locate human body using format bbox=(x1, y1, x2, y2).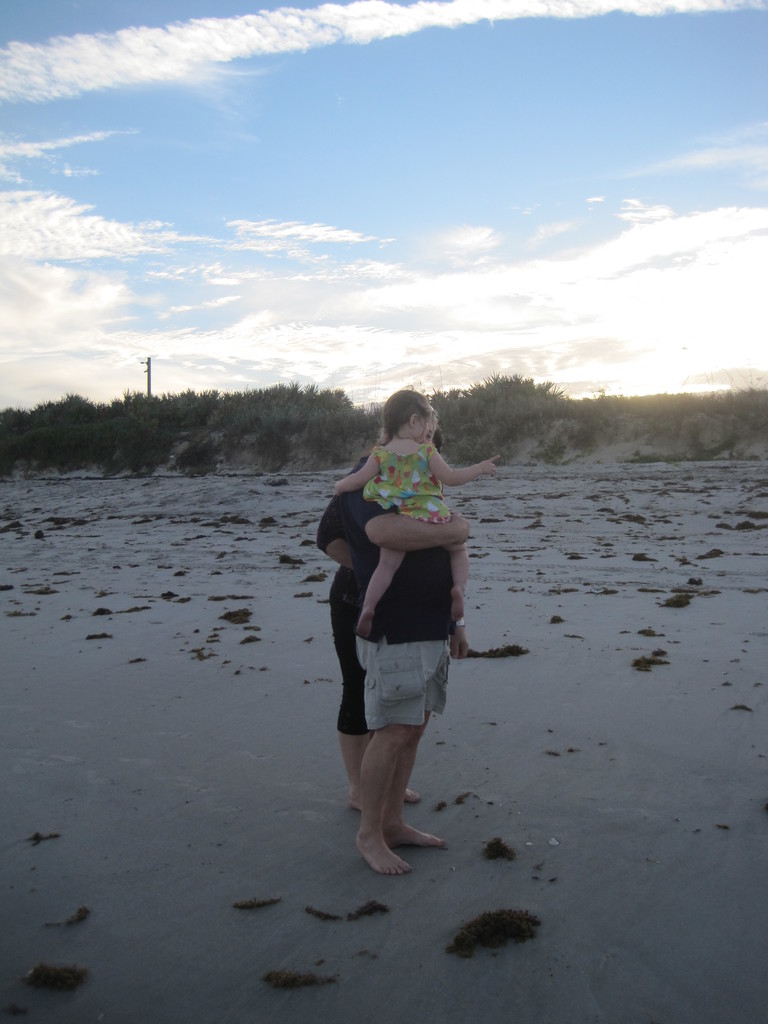
bbox=(332, 396, 498, 627).
